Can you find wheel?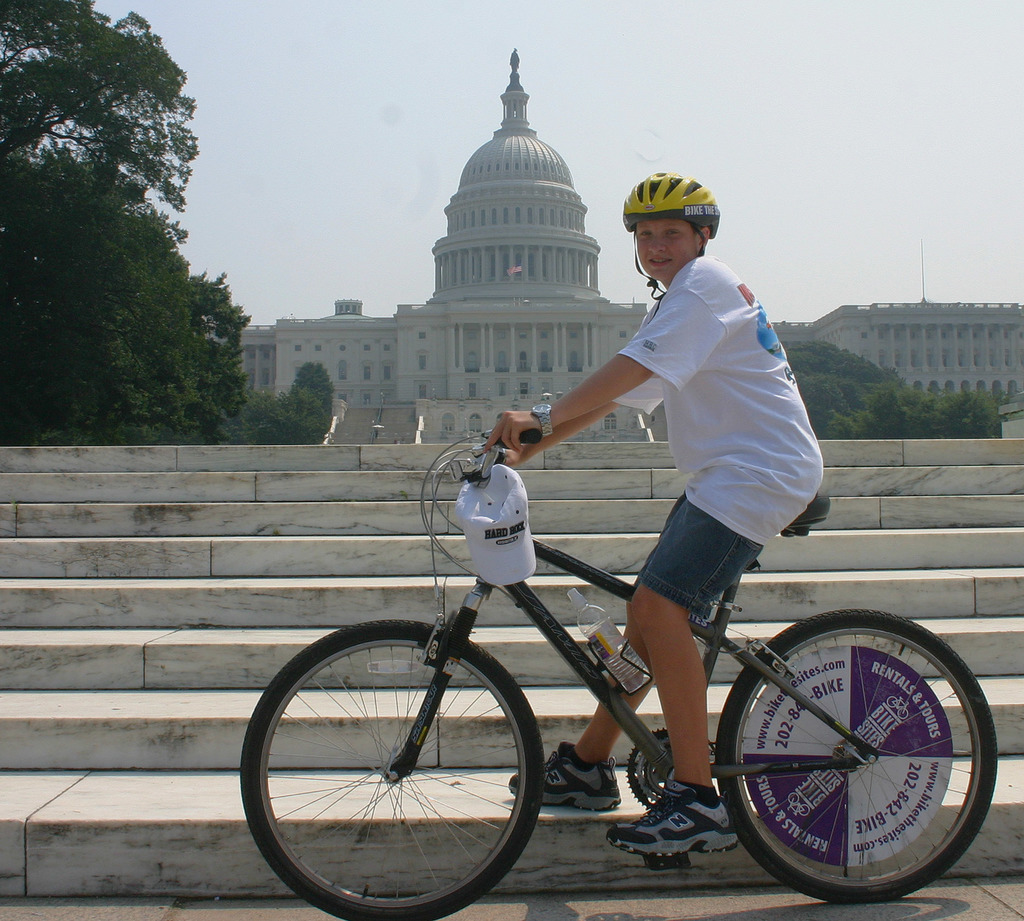
Yes, bounding box: region(710, 634, 973, 895).
